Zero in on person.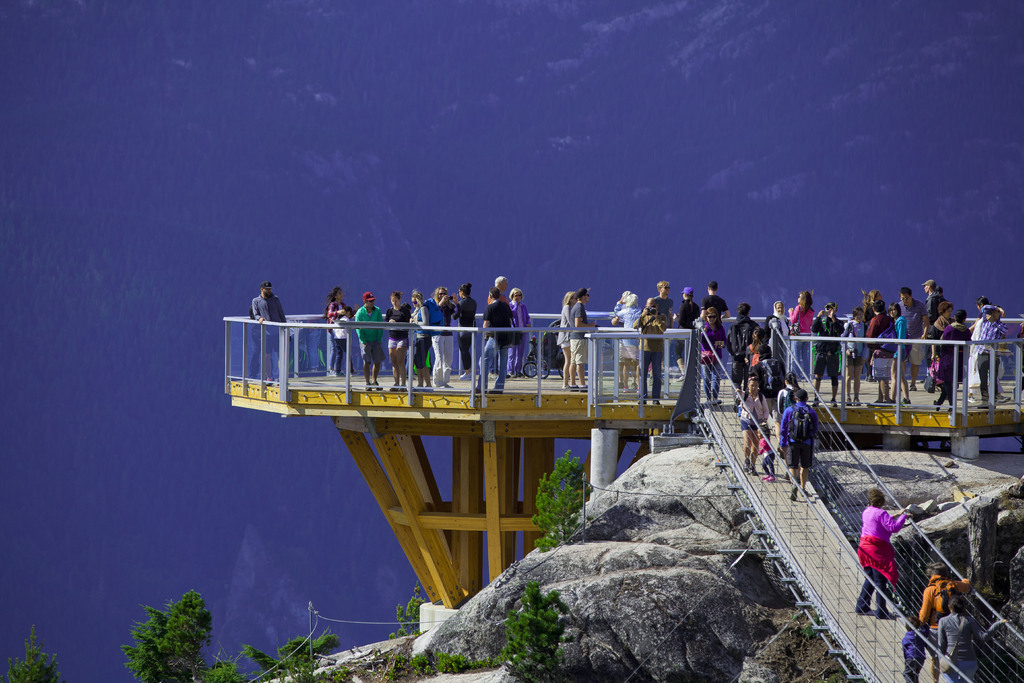
Zeroed in: rect(565, 286, 594, 386).
